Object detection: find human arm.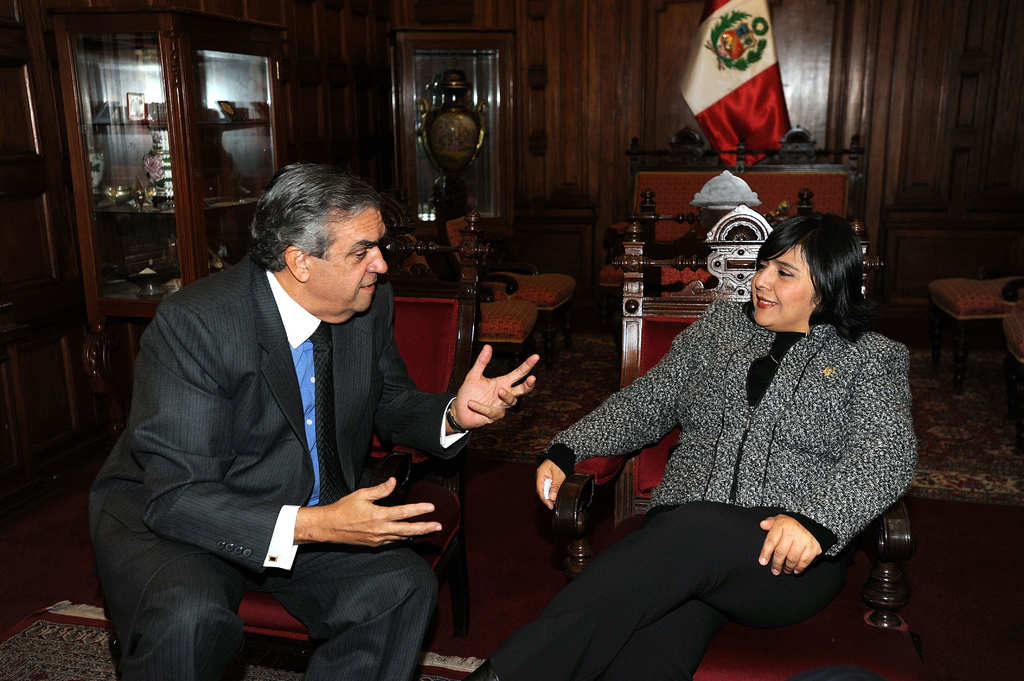
bbox=(534, 316, 714, 508).
